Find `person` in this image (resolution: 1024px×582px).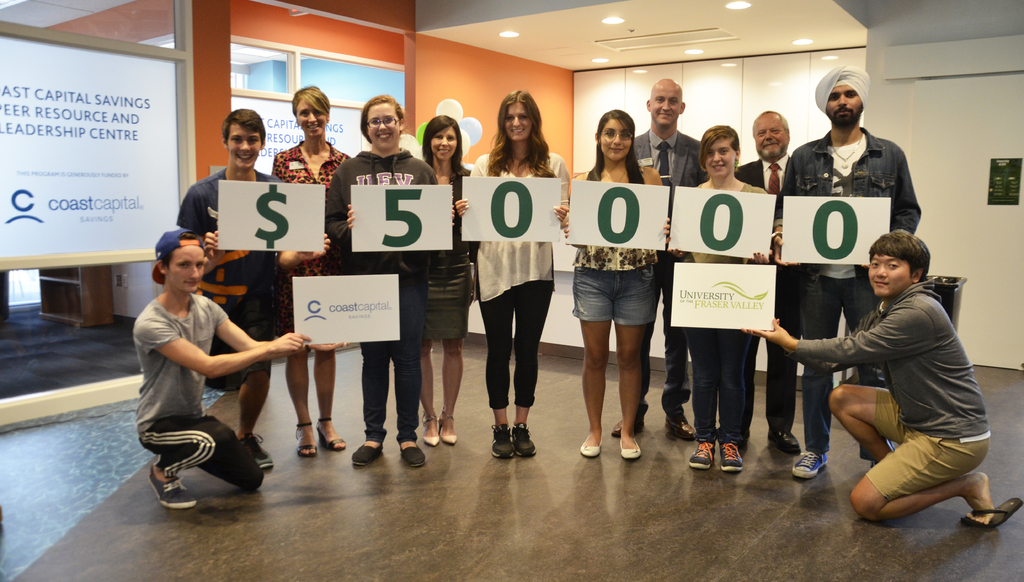
[left=175, top=106, right=332, bottom=476].
